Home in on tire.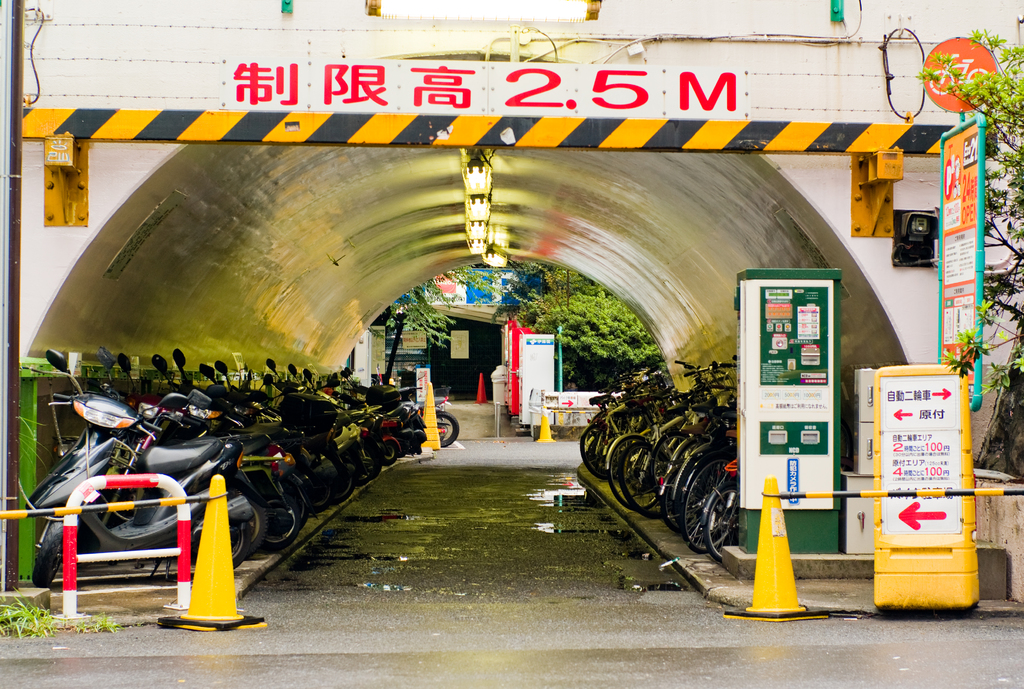
Homed in at bbox=(191, 521, 247, 572).
